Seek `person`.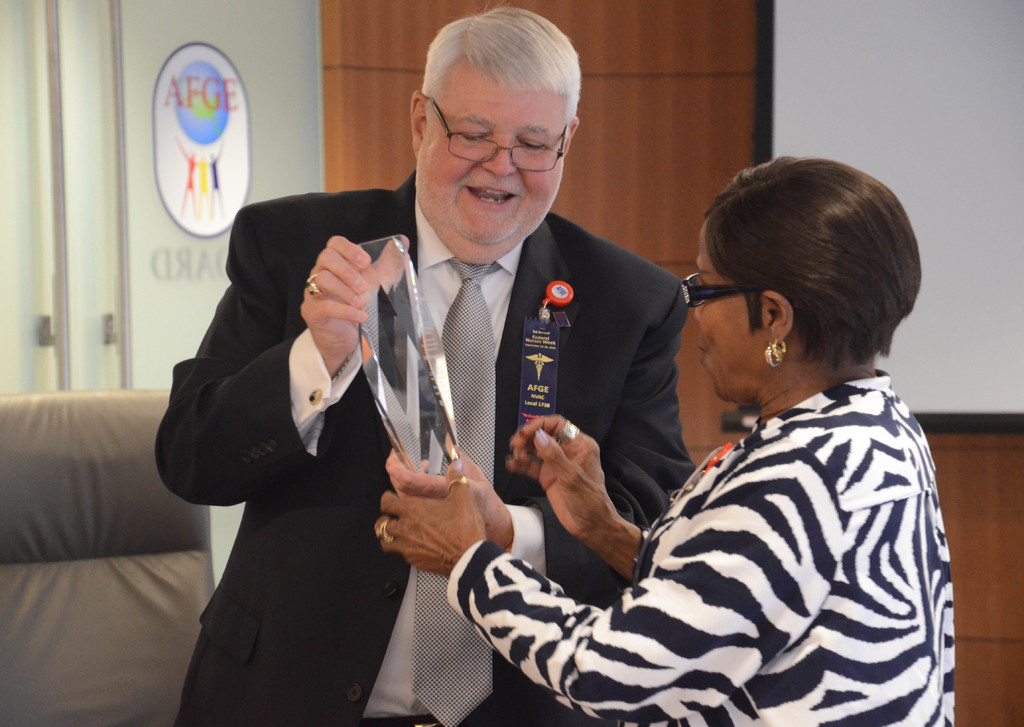
bbox(368, 159, 955, 723).
